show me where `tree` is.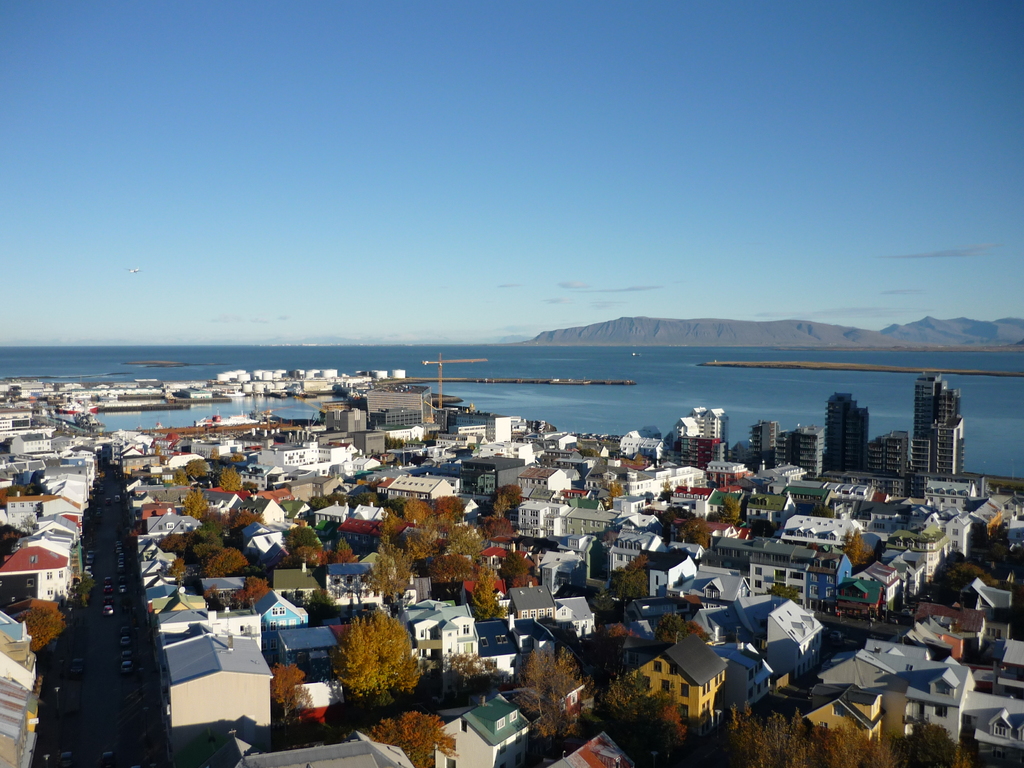
`tree` is at rect(231, 454, 248, 463).
